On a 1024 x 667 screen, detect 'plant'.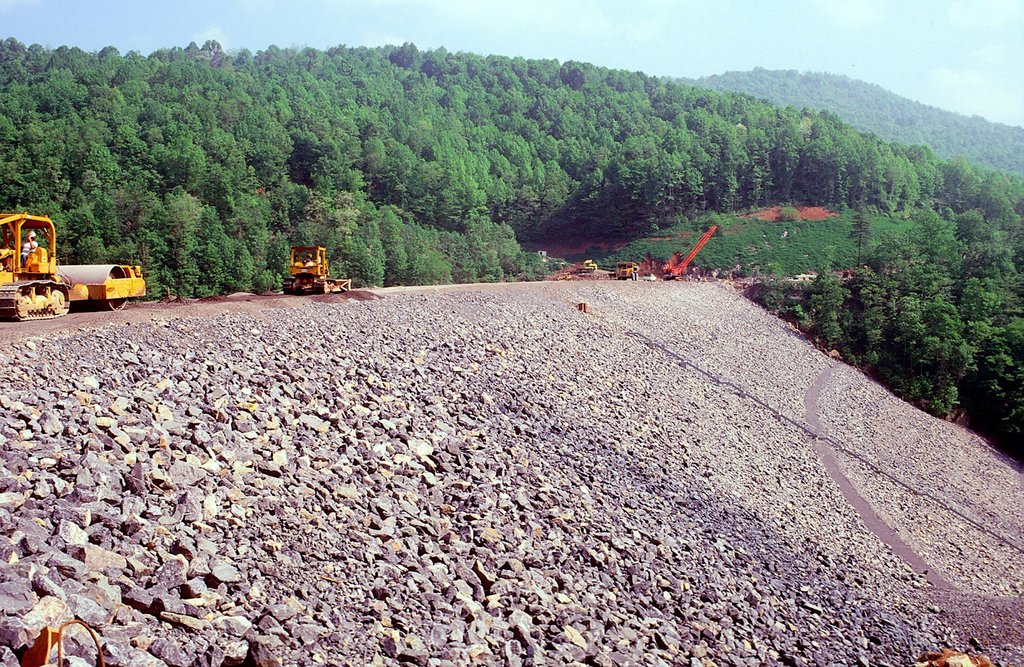
x1=200, y1=191, x2=250, y2=296.
